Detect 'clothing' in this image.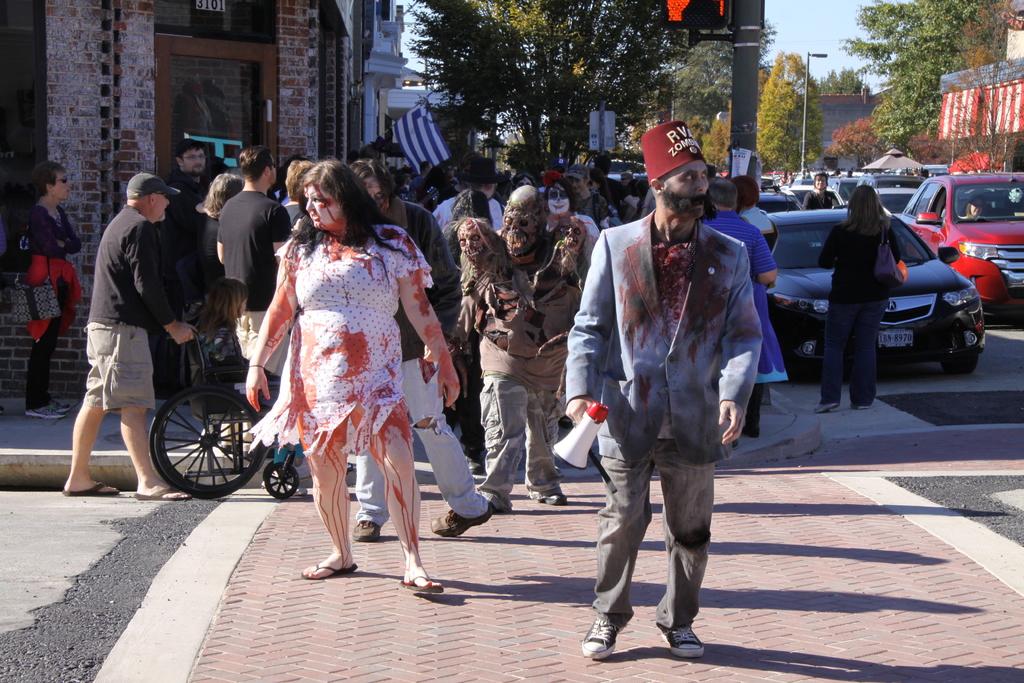
Detection: [811,184,842,213].
